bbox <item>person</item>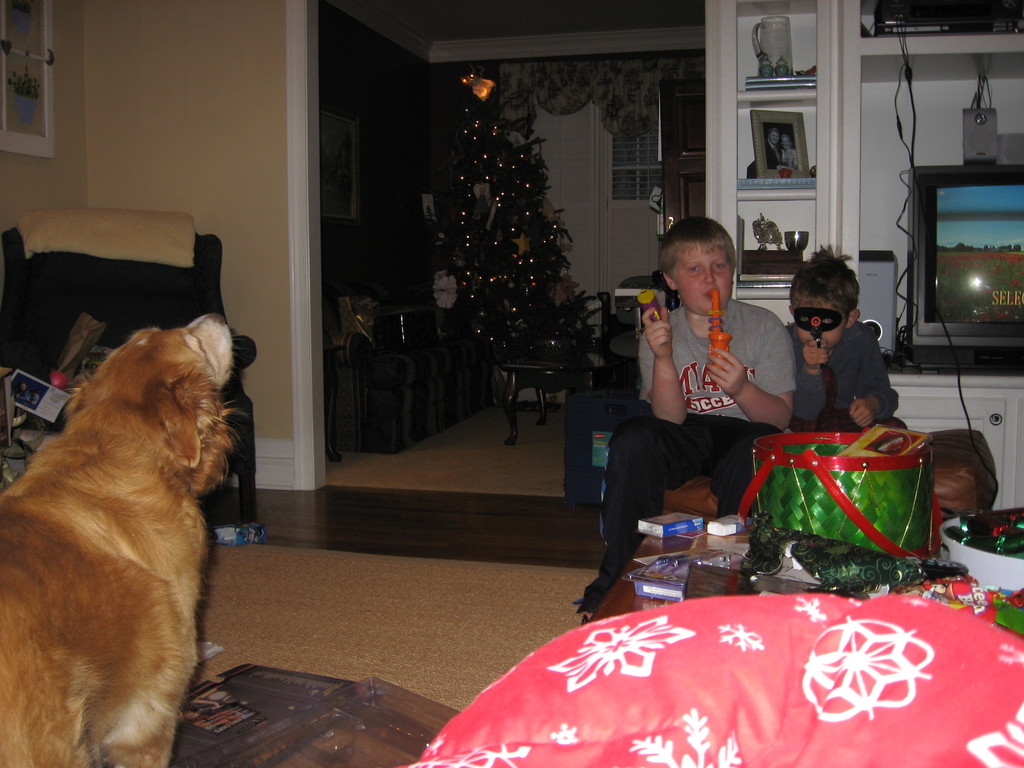
l=568, t=220, r=782, b=623
